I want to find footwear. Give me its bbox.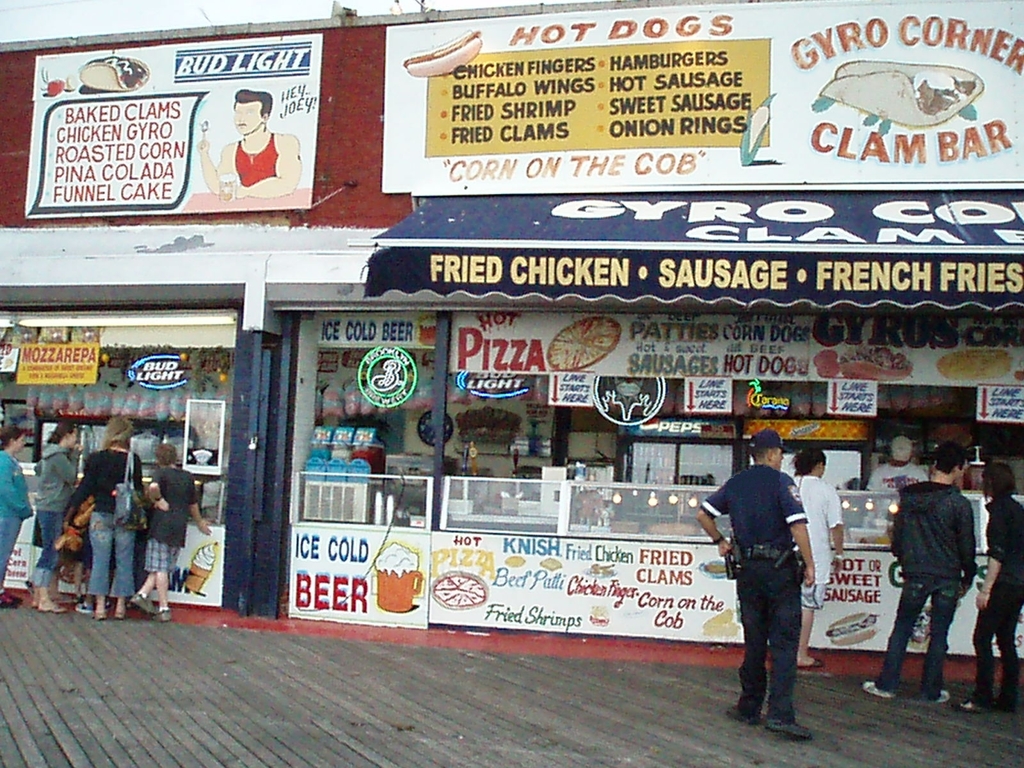
bbox=[767, 718, 810, 742].
